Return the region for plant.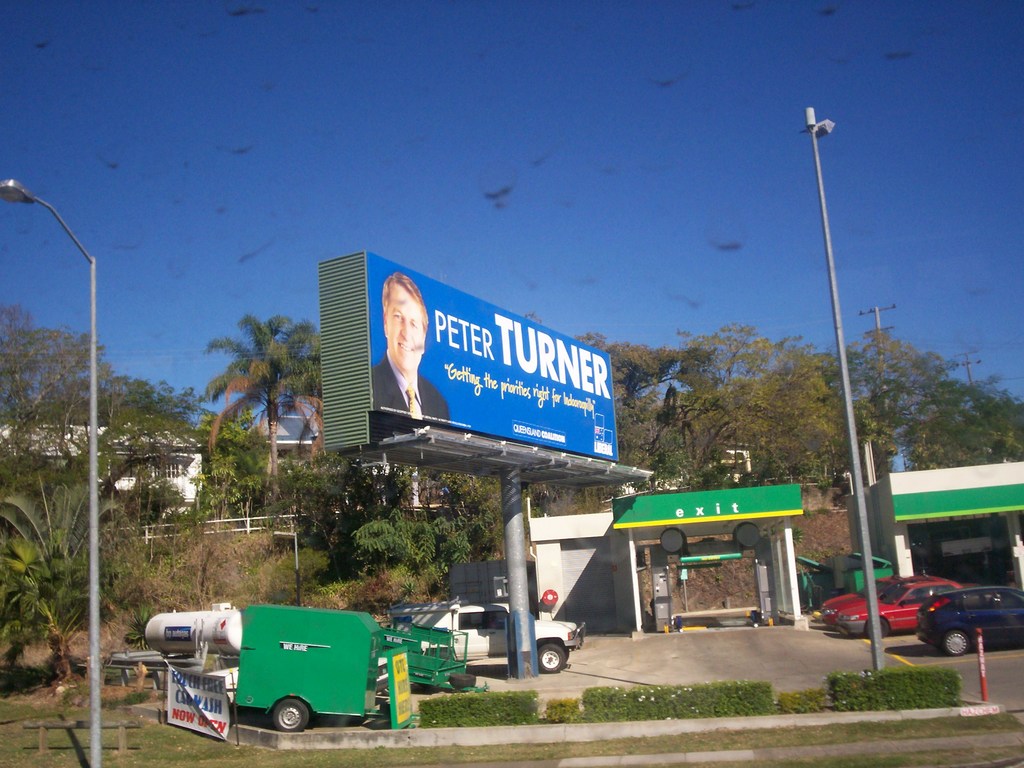
left=816, top=545, right=837, bottom=561.
